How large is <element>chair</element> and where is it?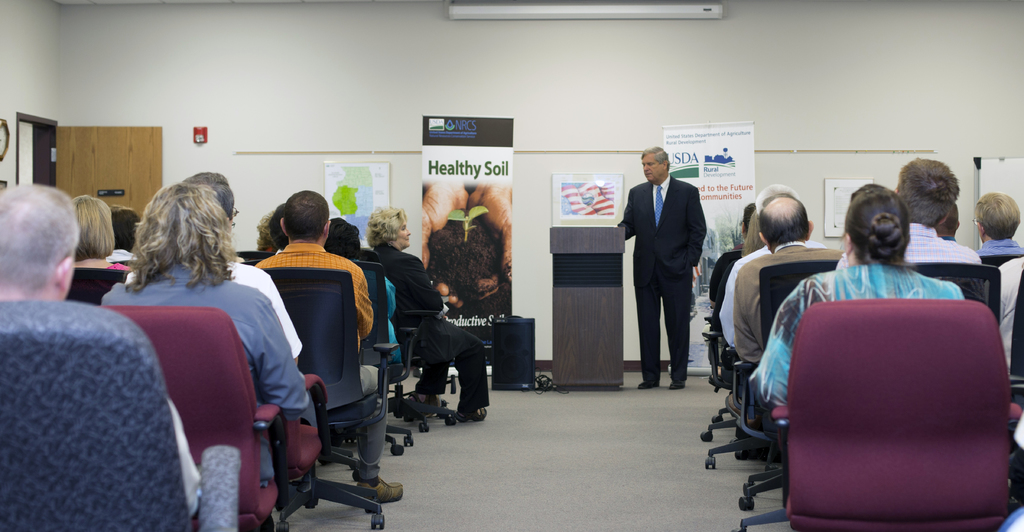
Bounding box: left=98, top=303, right=298, bottom=531.
